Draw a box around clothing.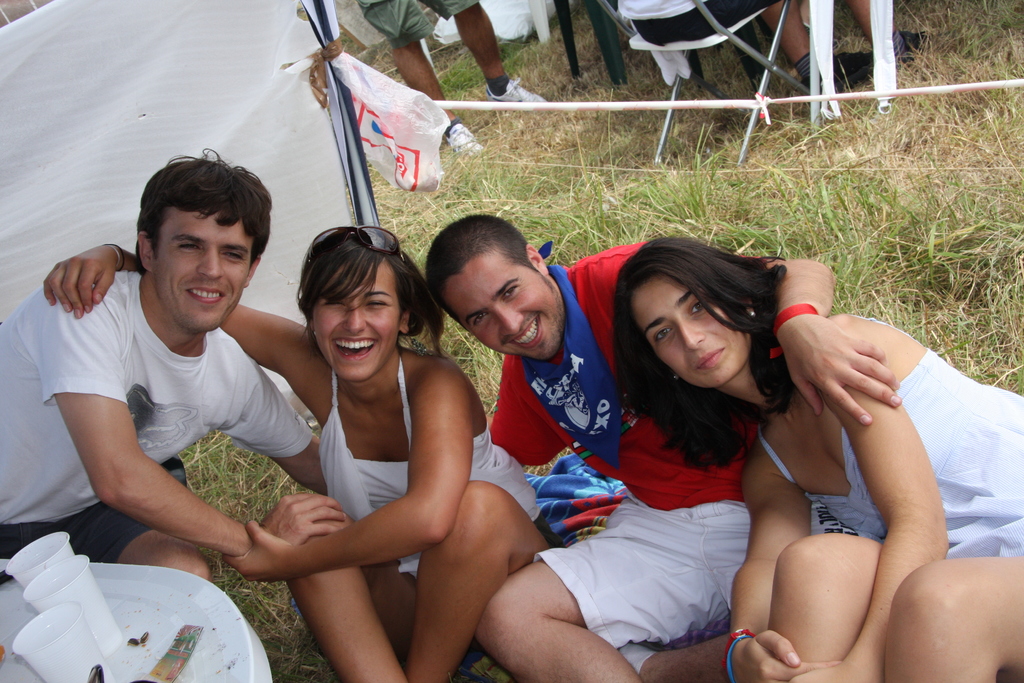
<region>355, 0, 481, 47</region>.
